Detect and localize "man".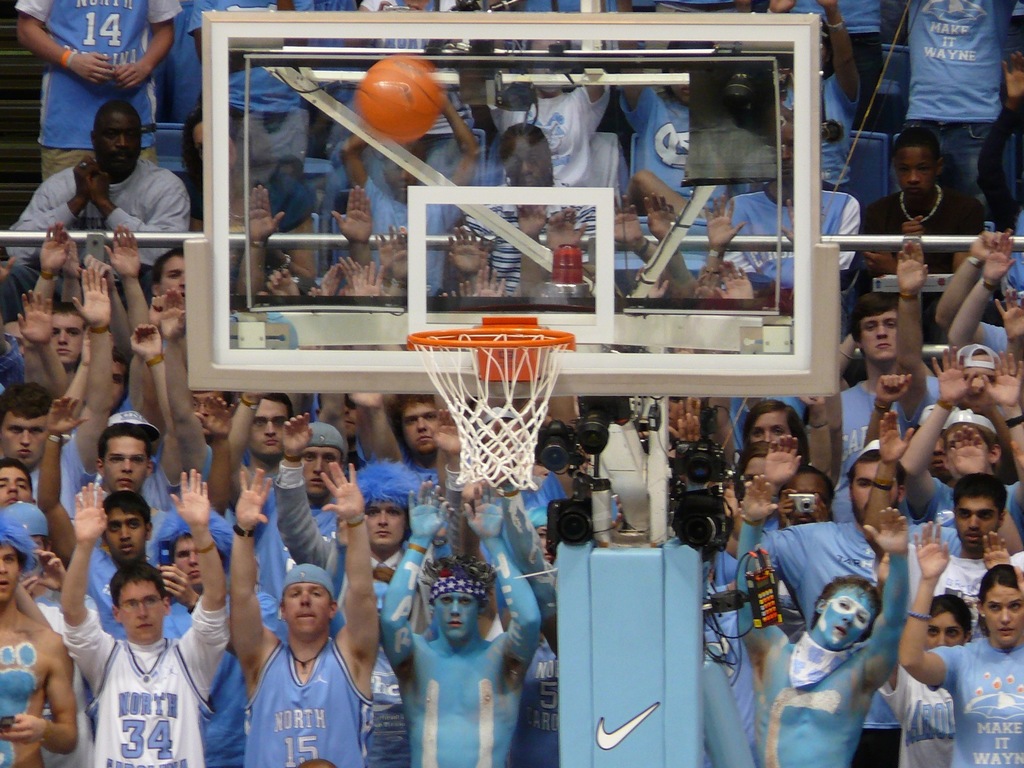
Localized at {"x1": 6, "y1": 0, "x2": 179, "y2": 184}.
